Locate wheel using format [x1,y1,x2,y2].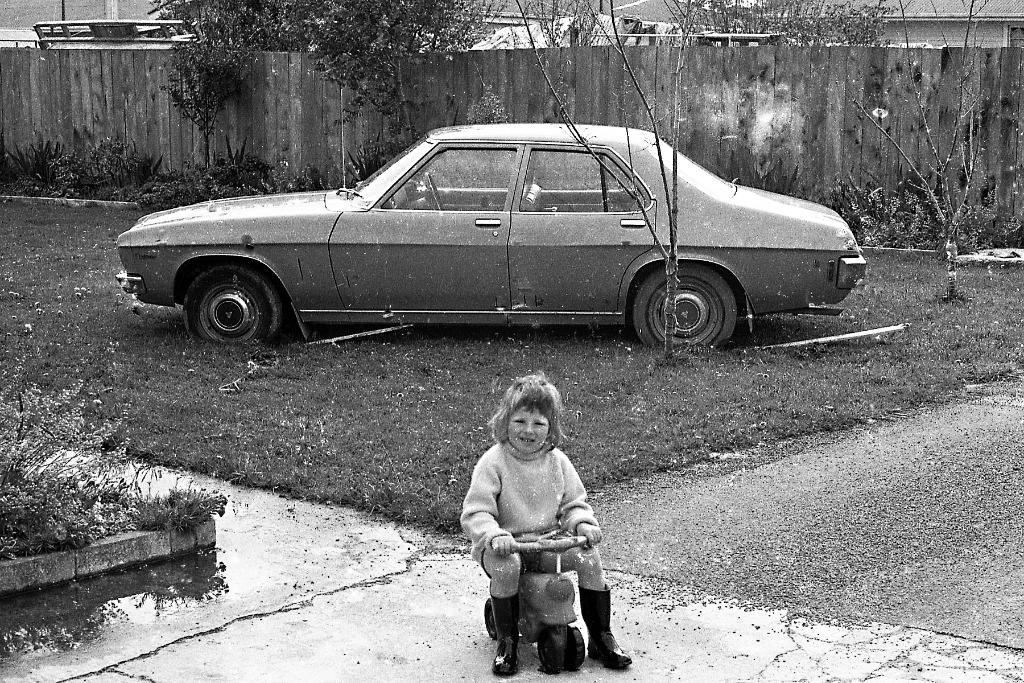
[641,259,743,340].
